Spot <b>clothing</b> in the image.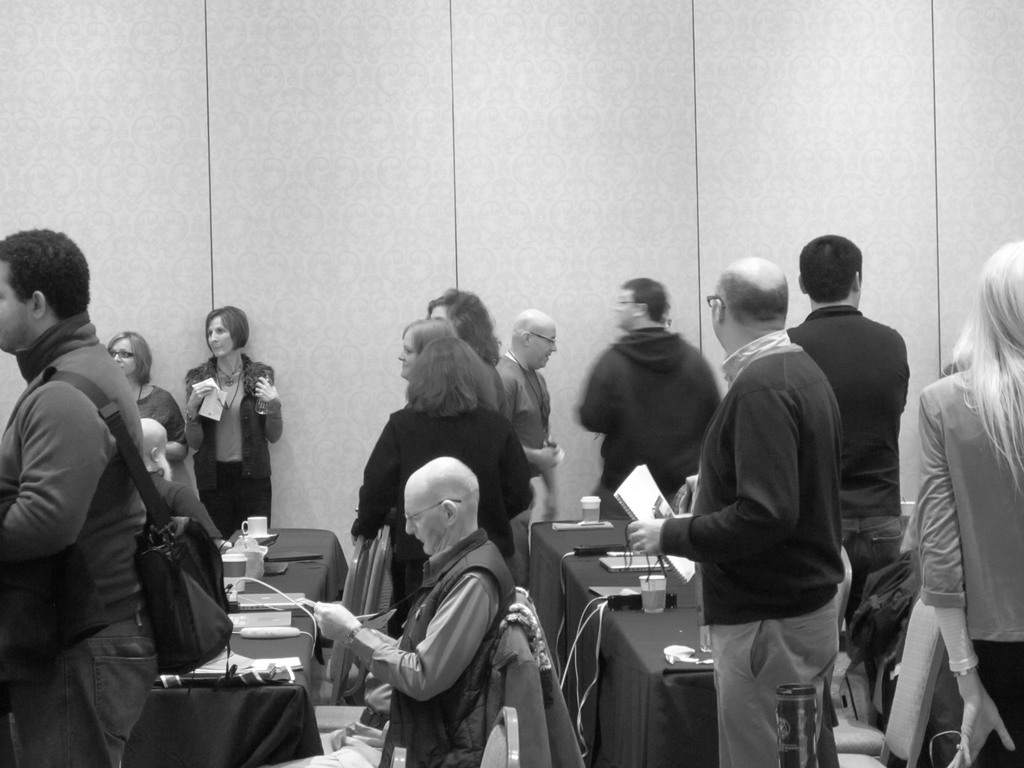
<b>clothing</b> found at [left=918, top=369, right=1023, bottom=641].
